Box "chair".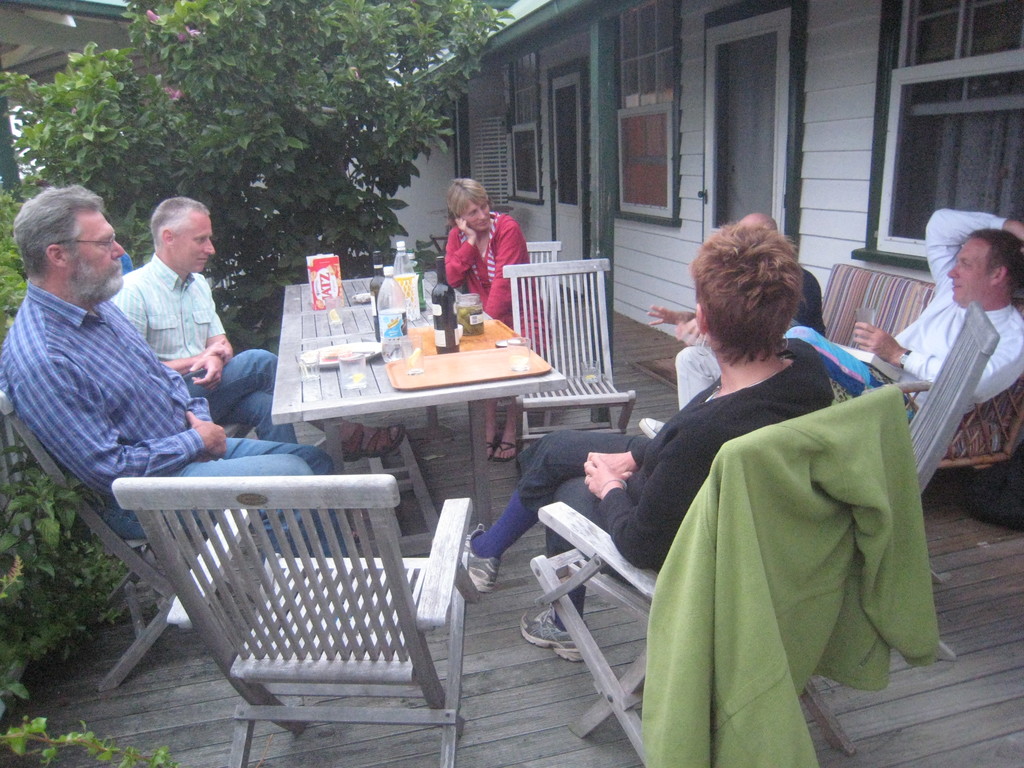
527 386 904 767.
